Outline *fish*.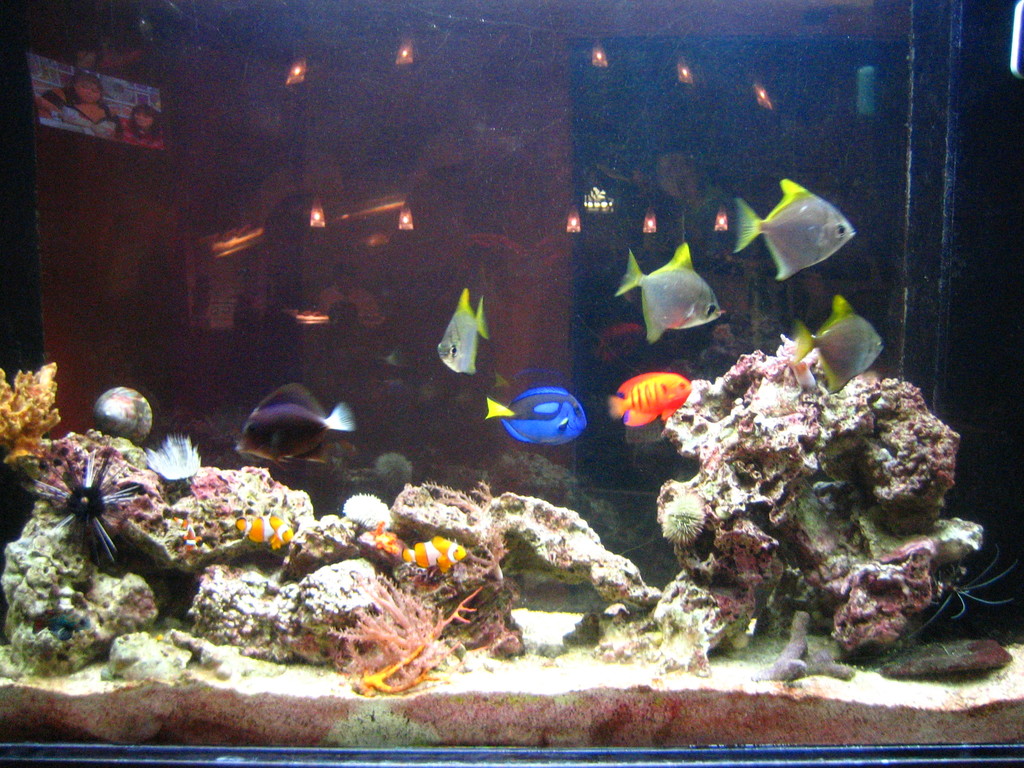
Outline: {"x1": 794, "y1": 295, "x2": 890, "y2": 399}.
